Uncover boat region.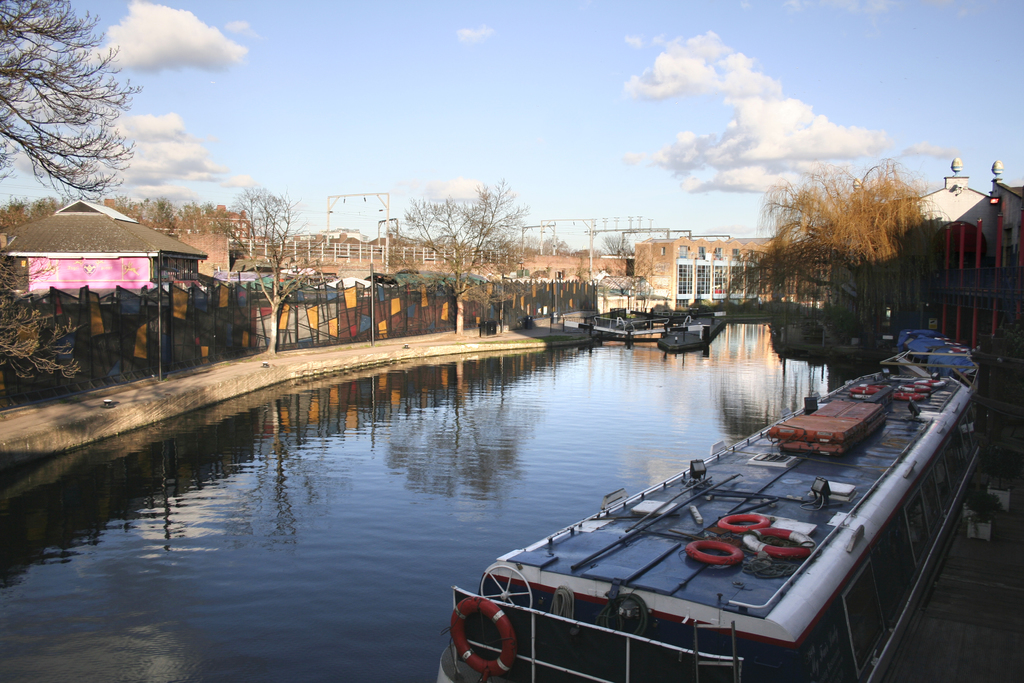
Uncovered: {"x1": 449, "y1": 363, "x2": 1012, "y2": 660}.
